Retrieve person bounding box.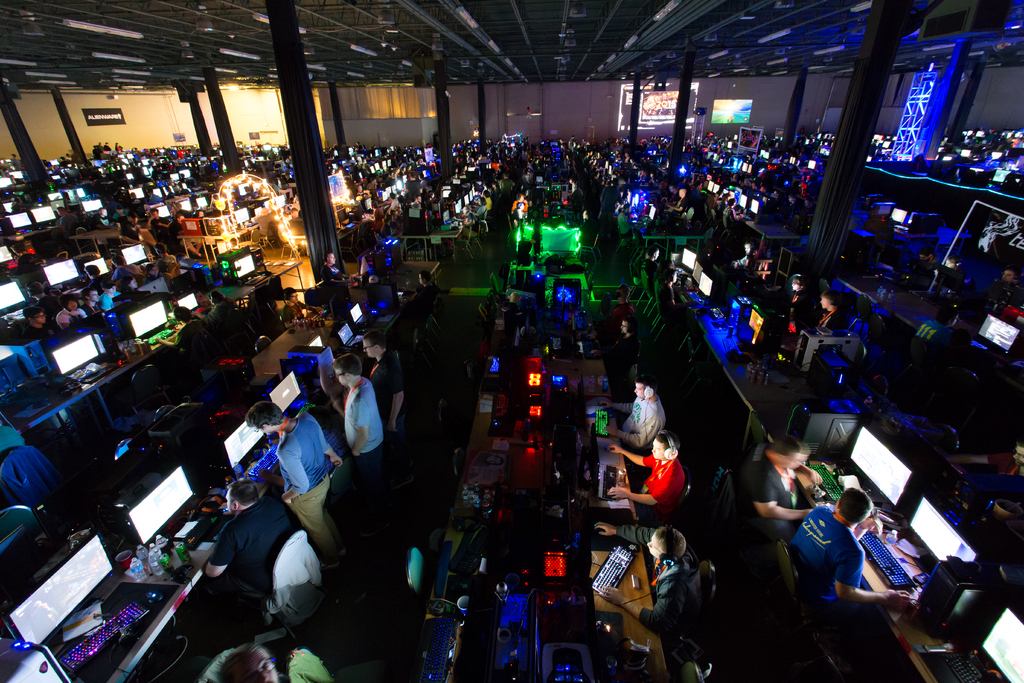
Bounding box: <box>251,399,324,509</box>.
